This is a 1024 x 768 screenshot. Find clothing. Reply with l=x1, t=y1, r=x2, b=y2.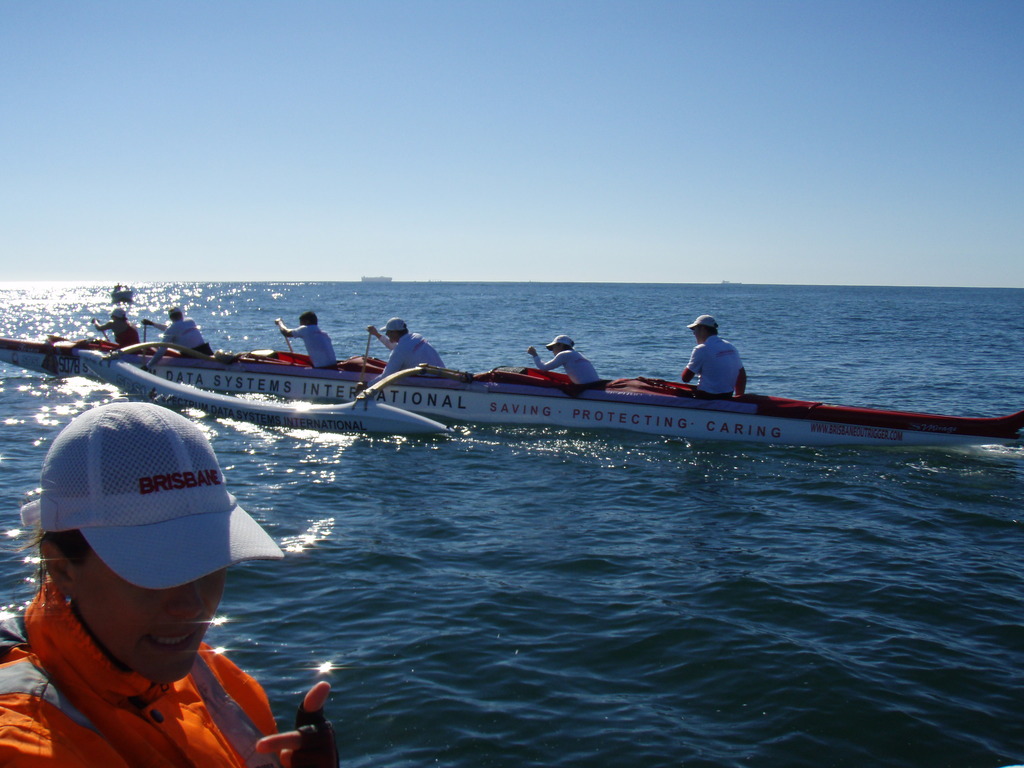
l=534, t=353, r=619, b=398.
